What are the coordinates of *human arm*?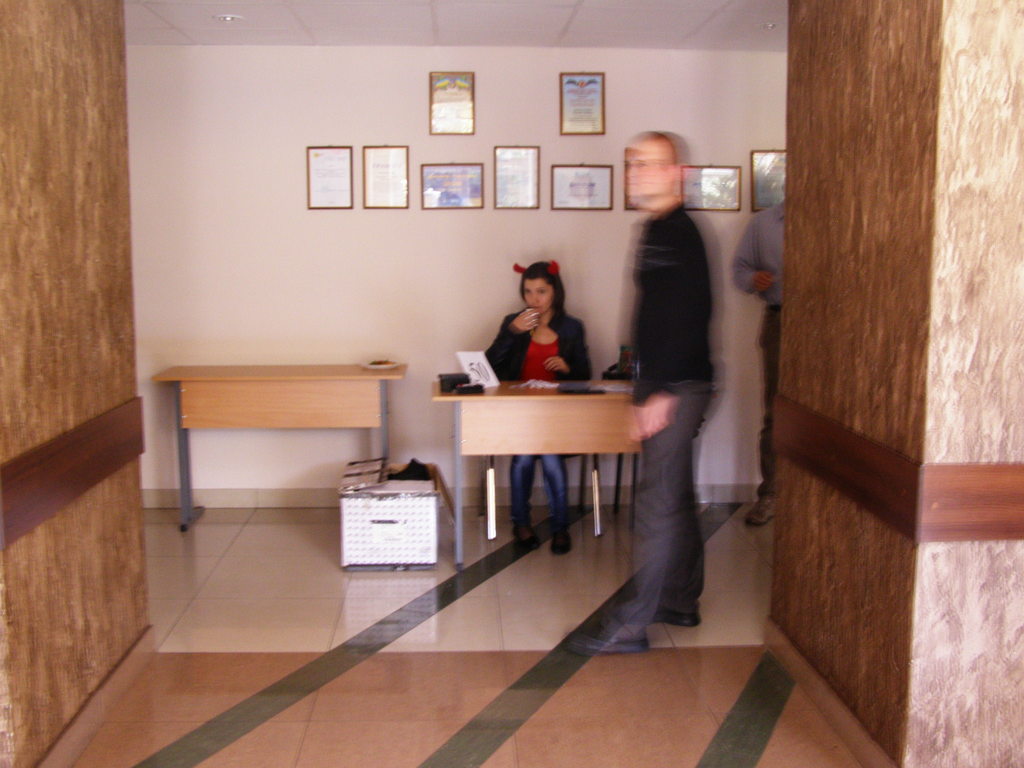
bbox=[545, 316, 591, 382].
